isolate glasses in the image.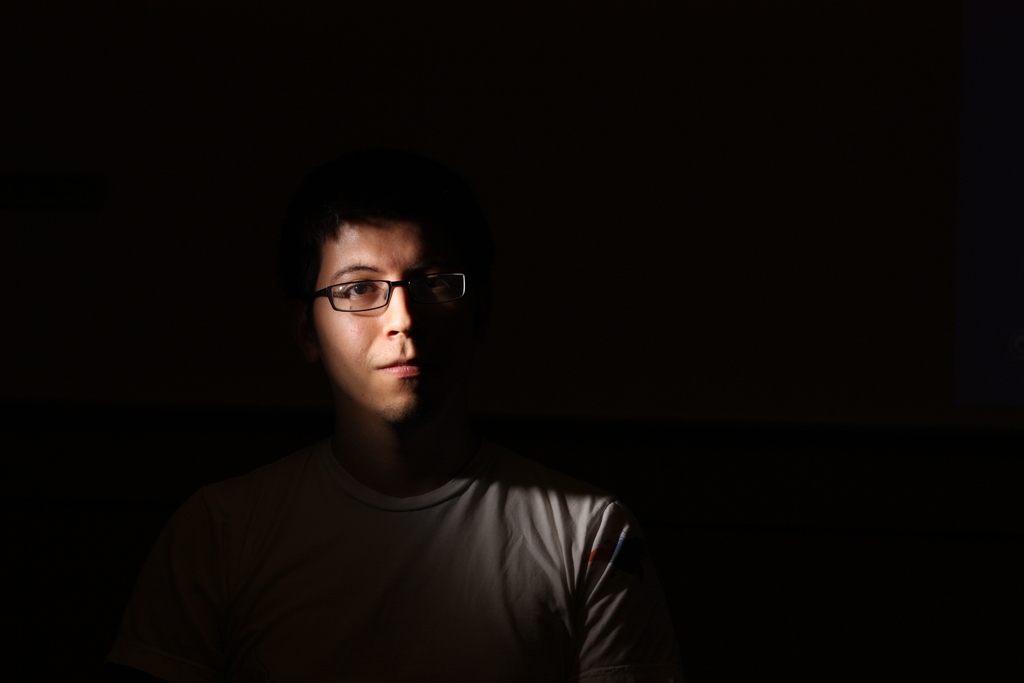
Isolated region: [310, 272, 469, 311].
